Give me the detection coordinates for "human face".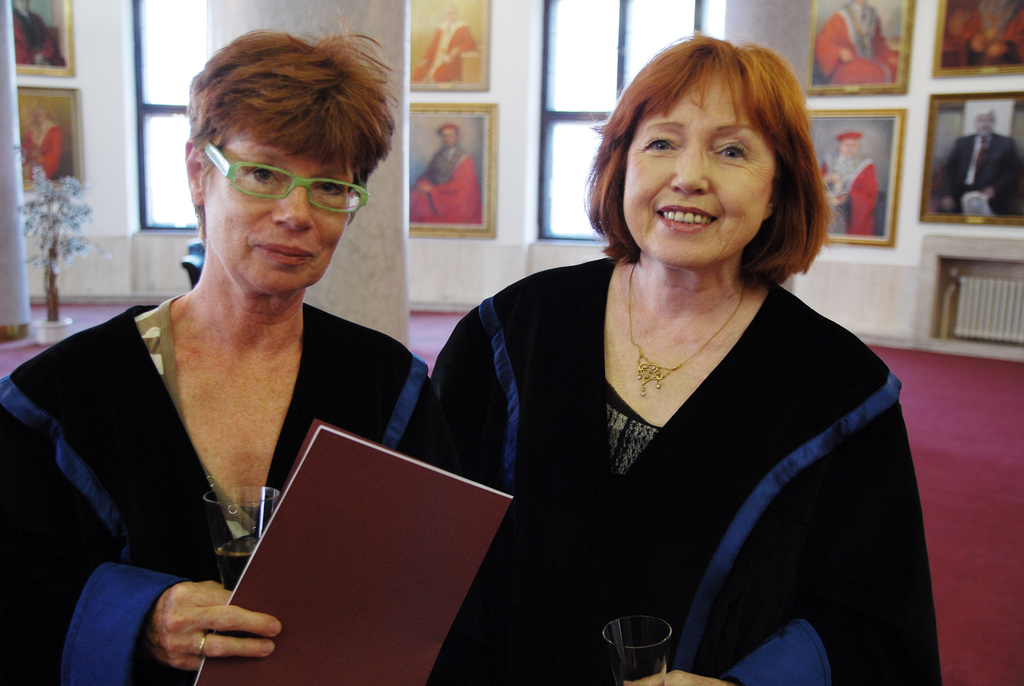
bbox=[614, 75, 799, 274].
